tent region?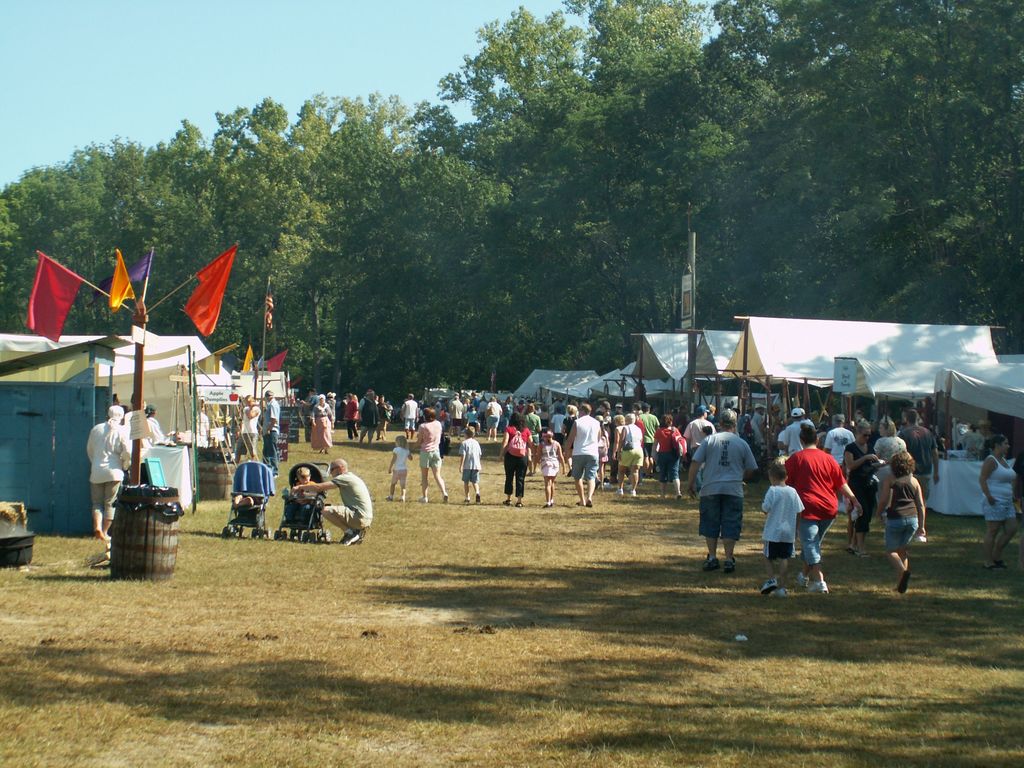
x1=714 y1=314 x2=1000 y2=475
